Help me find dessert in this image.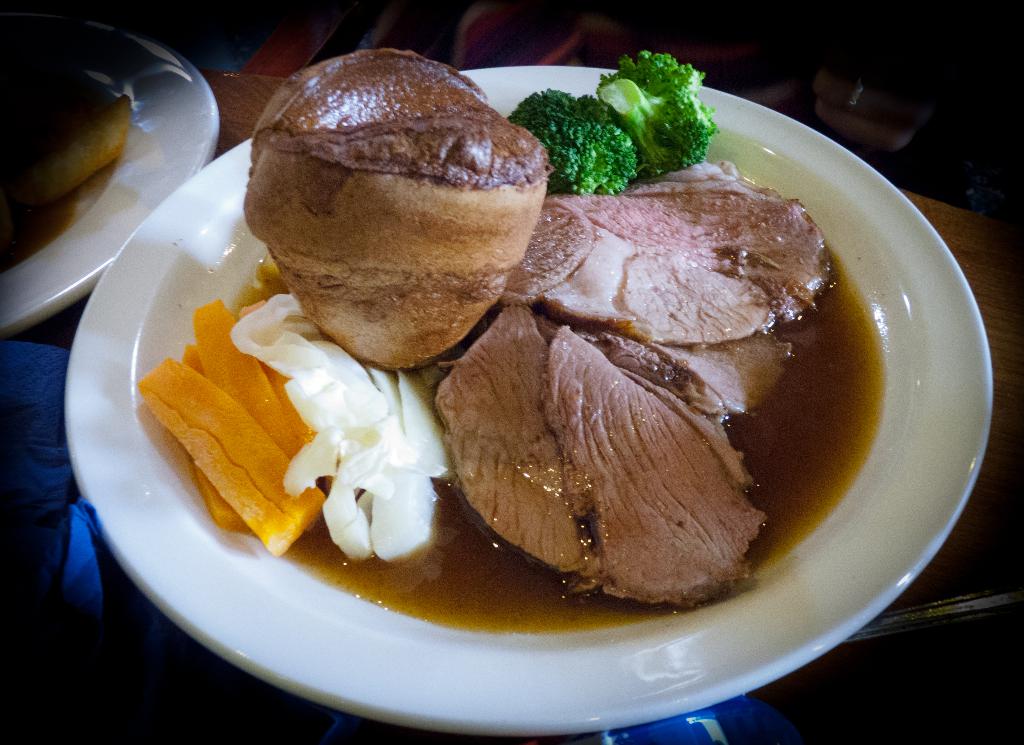
Found it: bbox(183, 298, 298, 450).
